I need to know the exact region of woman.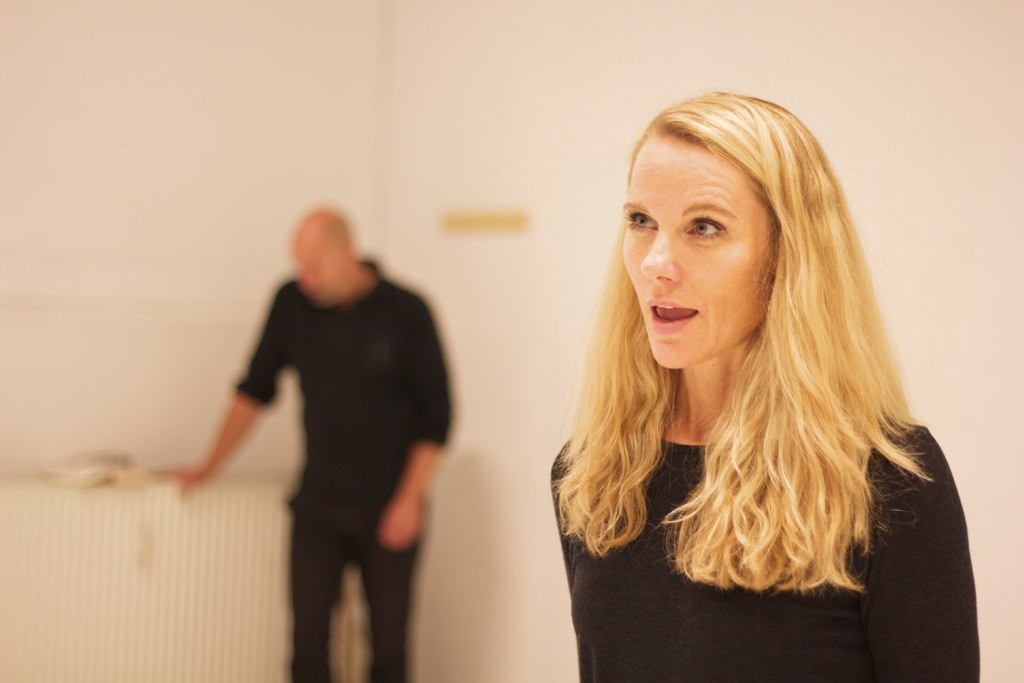
Region: x1=521 y1=89 x2=972 y2=671.
